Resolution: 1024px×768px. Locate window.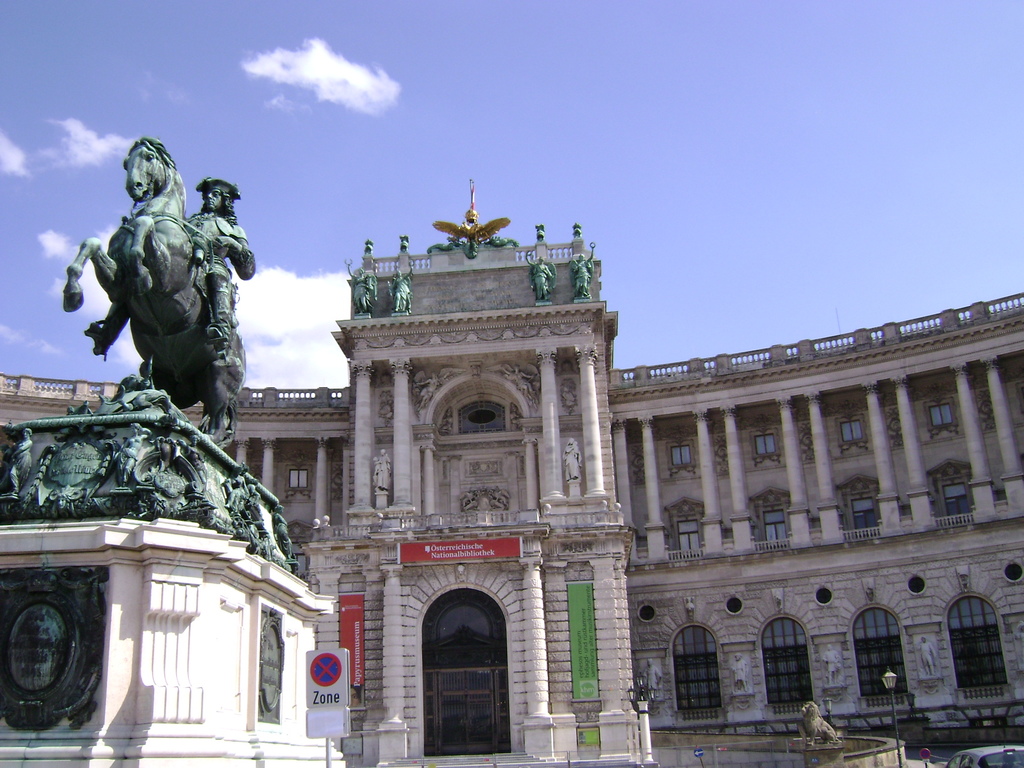
<bbox>285, 466, 316, 492</bbox>.
